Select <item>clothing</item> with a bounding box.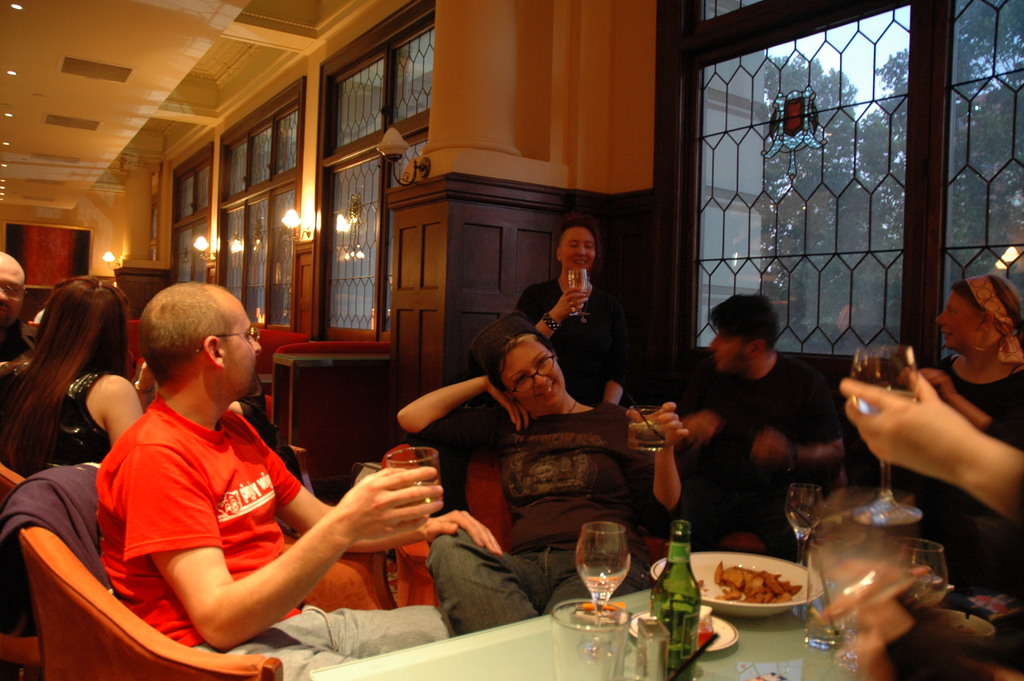
locate(2, 457, 126, 633).
